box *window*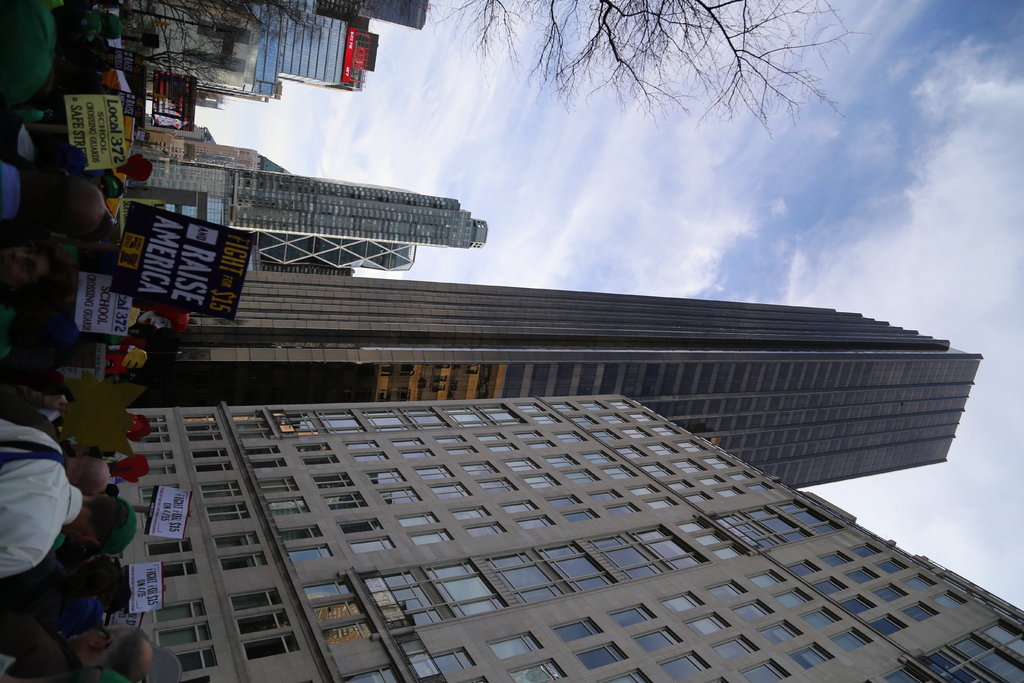
box=[631, 629, 676, 655]
